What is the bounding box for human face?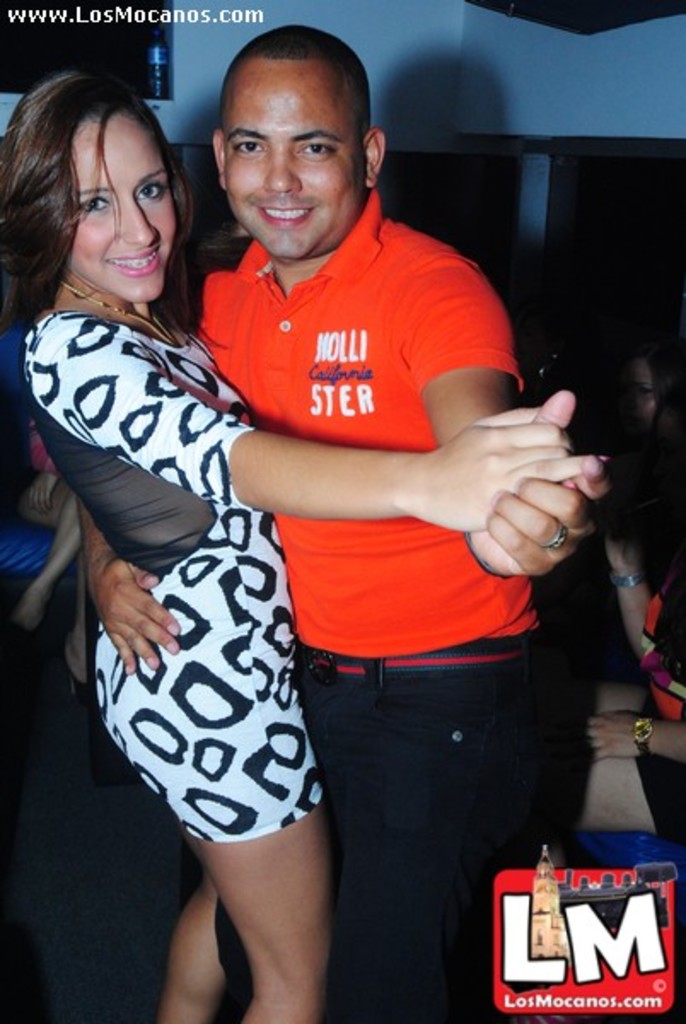
detection(222, 67, 369, 268).
